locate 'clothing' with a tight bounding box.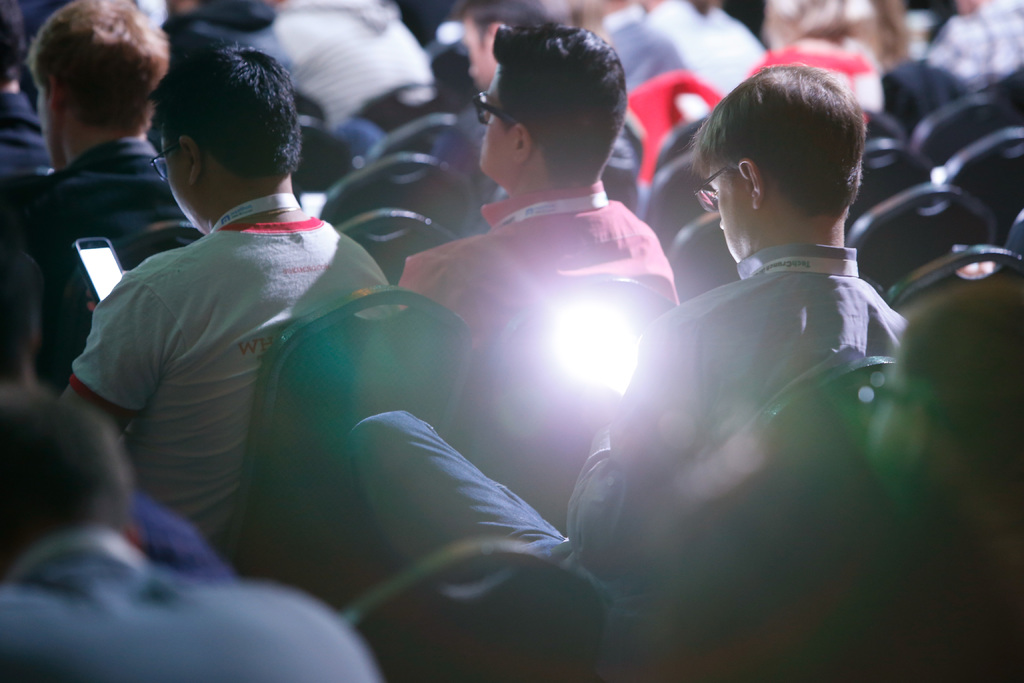
<box>588,4,682,113</box>.
